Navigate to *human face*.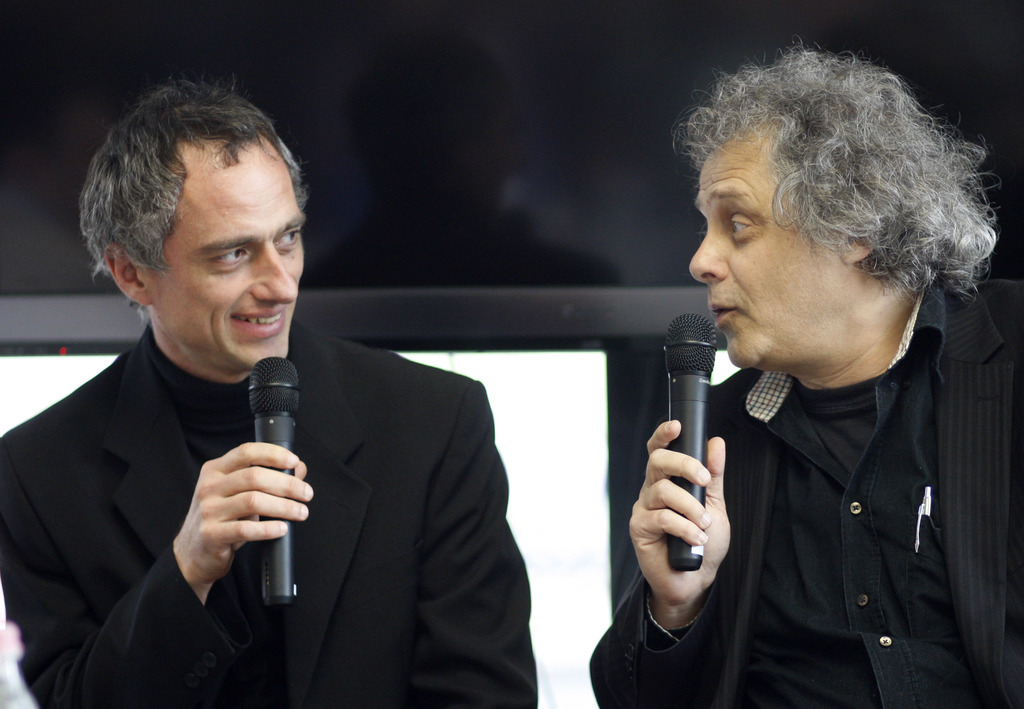
Navigation target: pyautogui.locateOnScreen(148, 148, 304, 372).
